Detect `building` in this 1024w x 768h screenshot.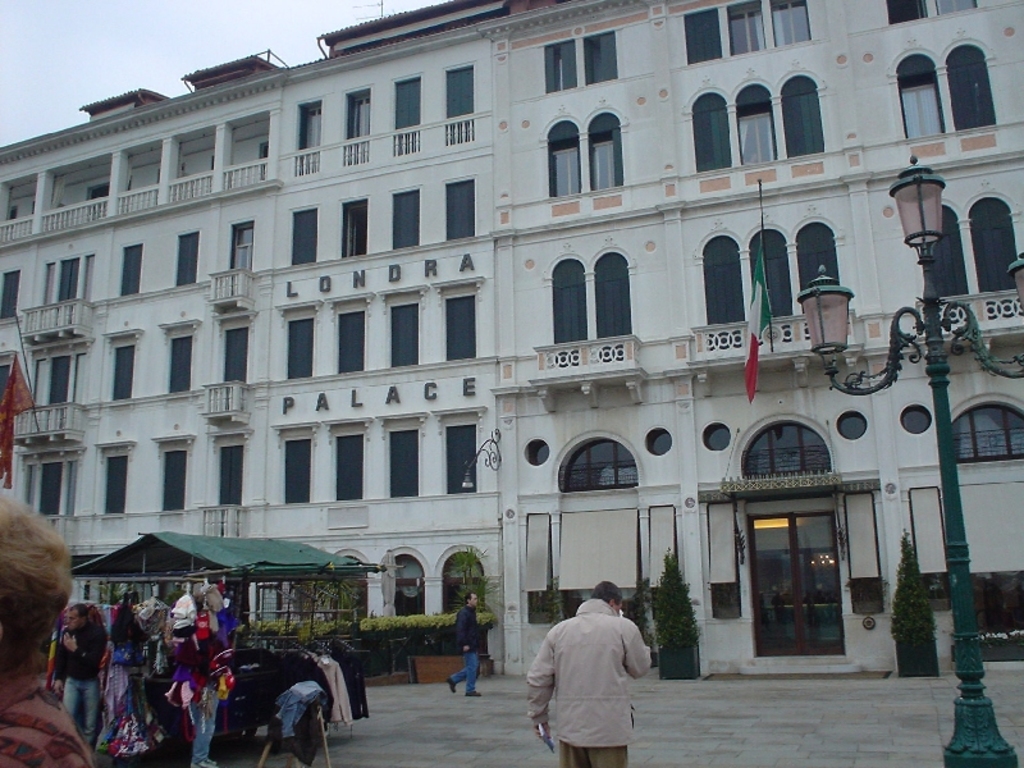
Detection: x1=0 y1=0 x2=1023 y2=680.
